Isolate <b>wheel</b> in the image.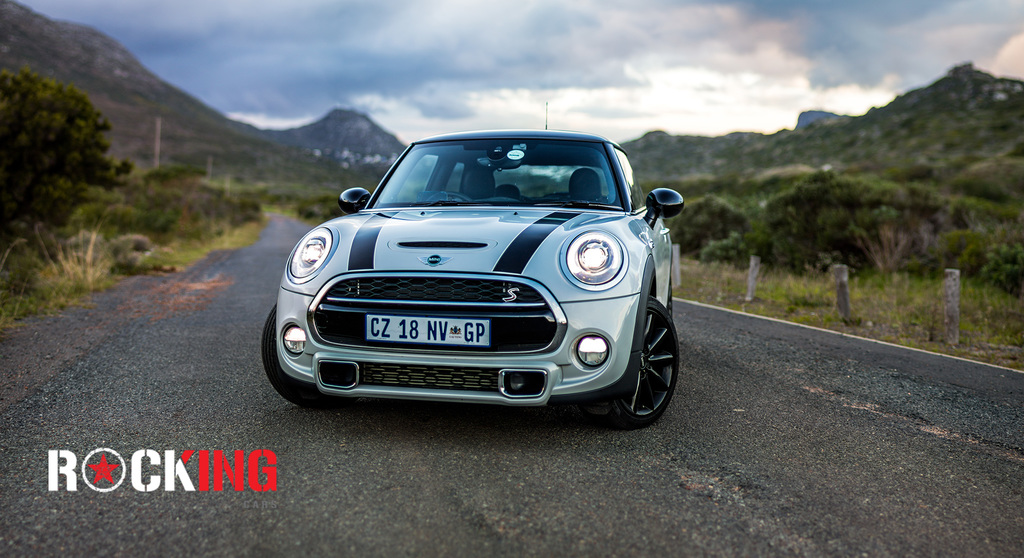
Isolated region: (x1=607, y1=289, x2=673, y2=414).
